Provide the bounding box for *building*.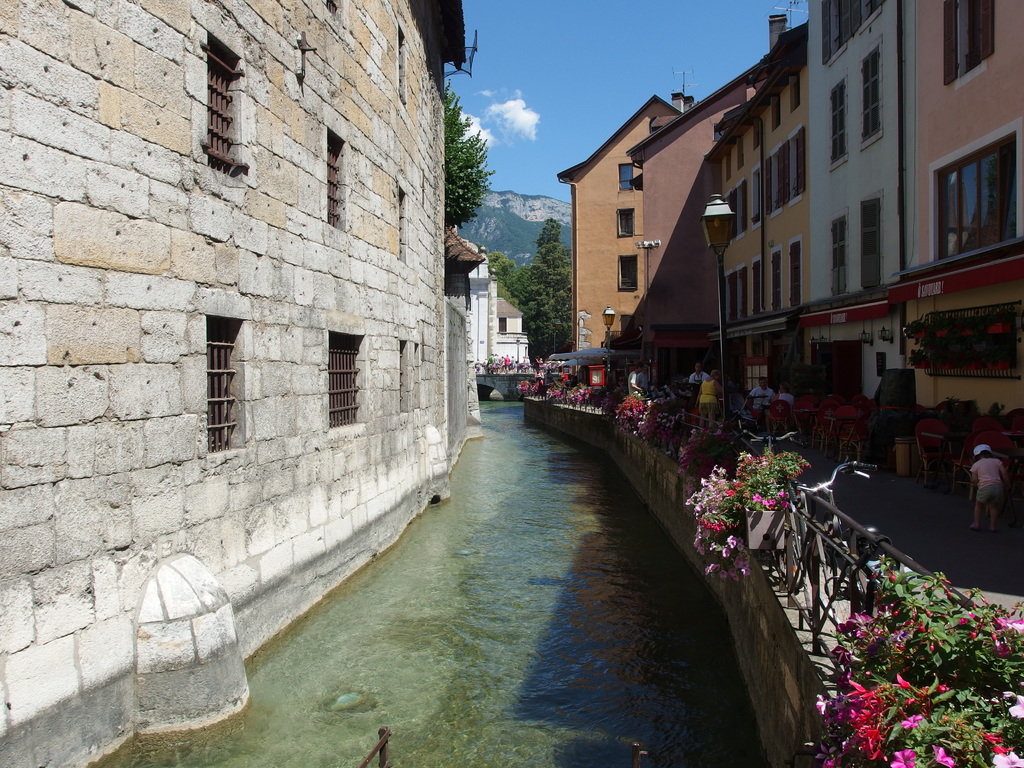
(730,2,1023,534).
